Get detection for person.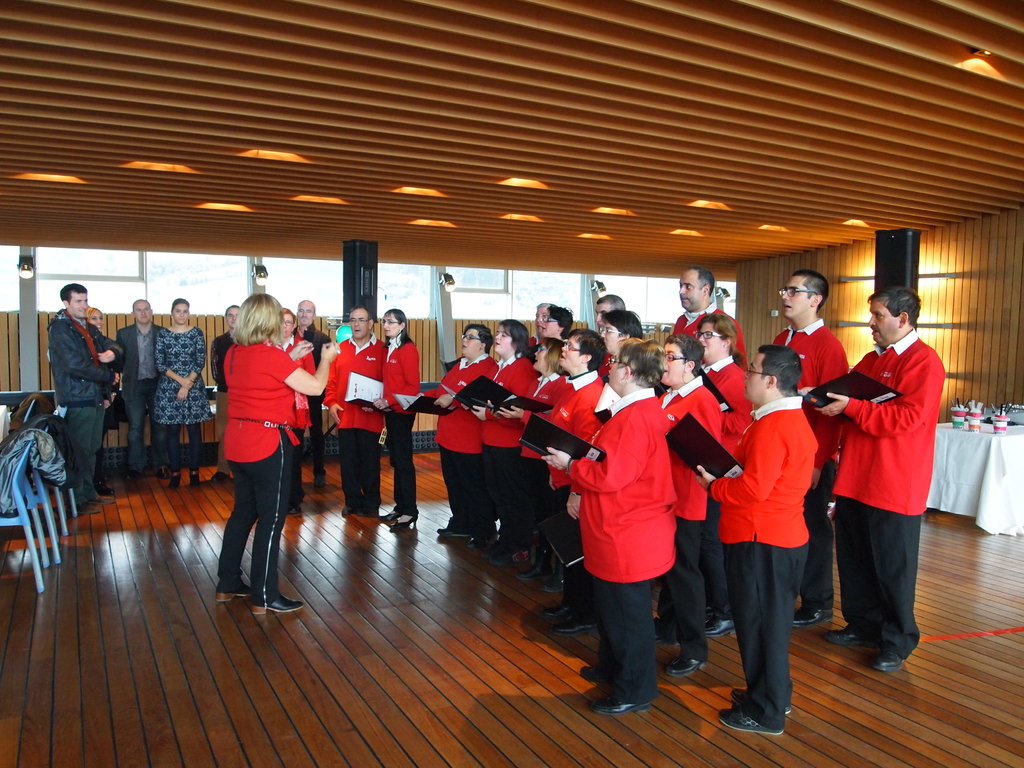
Detection: region(461, 318, 540, 565).
